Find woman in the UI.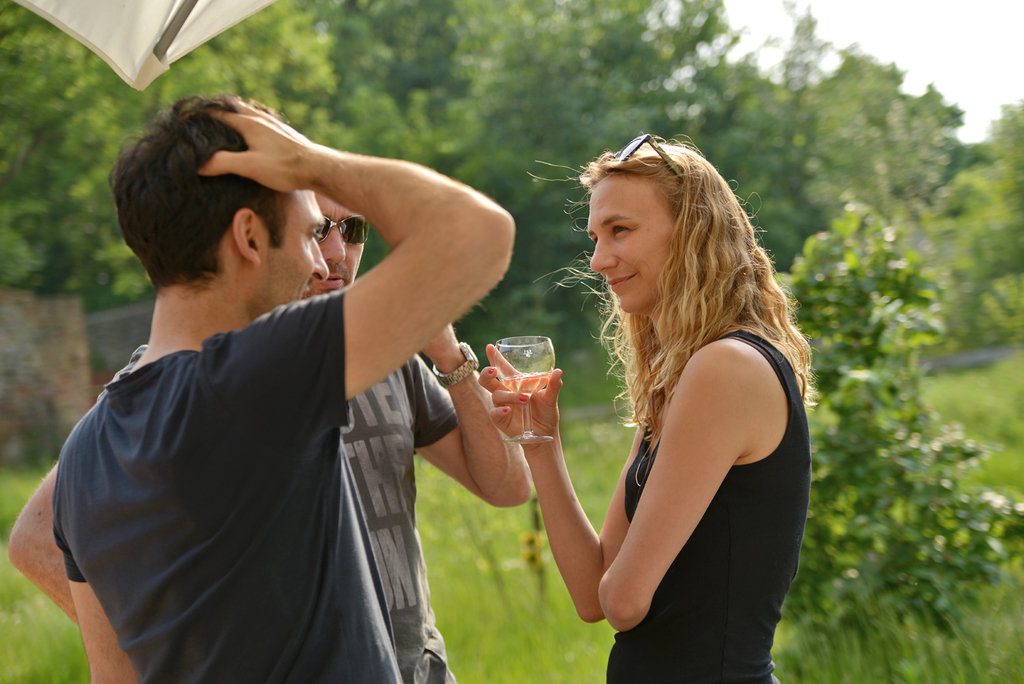
UI element at BBox(524, 114, 821, 683).
